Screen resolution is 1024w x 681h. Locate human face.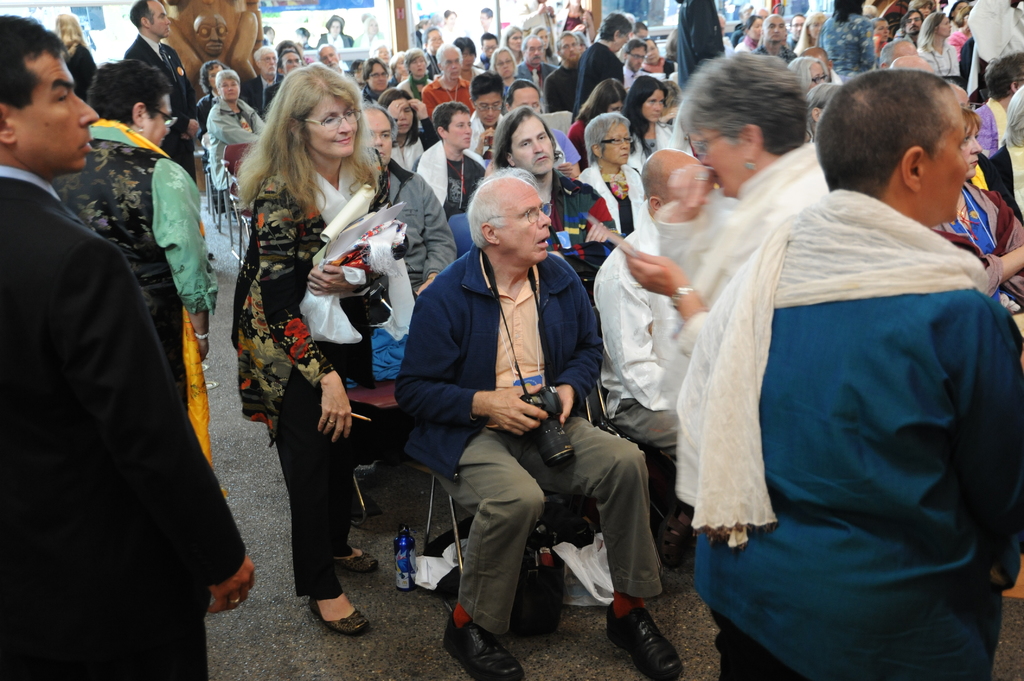
region(440, 44, 462, 78).
